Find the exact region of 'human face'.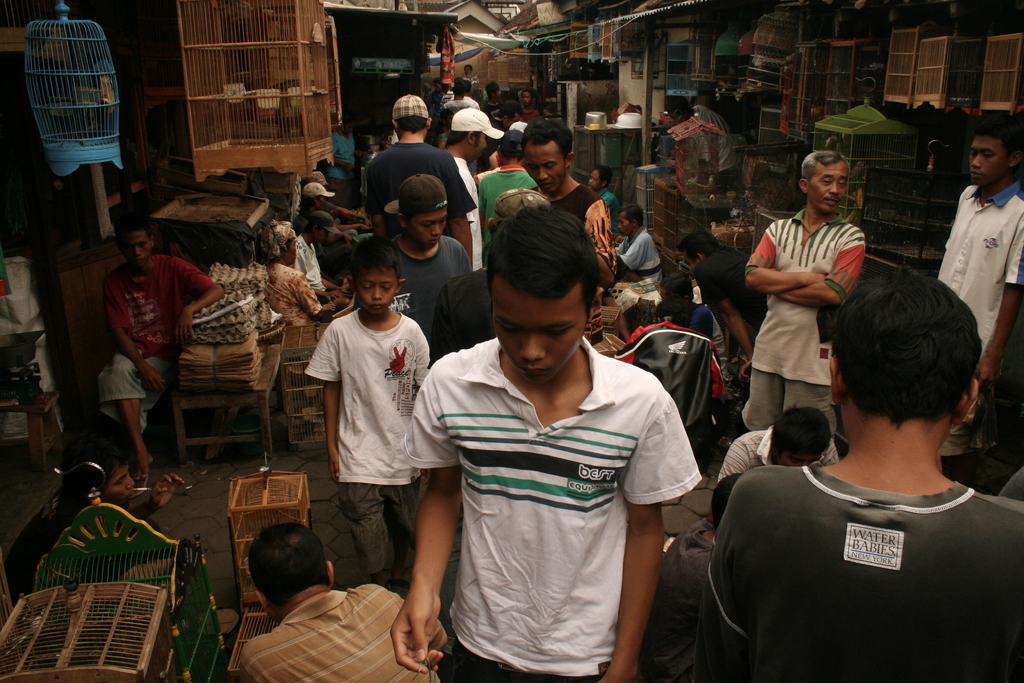
Exact region: crop(490, 284, 595, 385).
